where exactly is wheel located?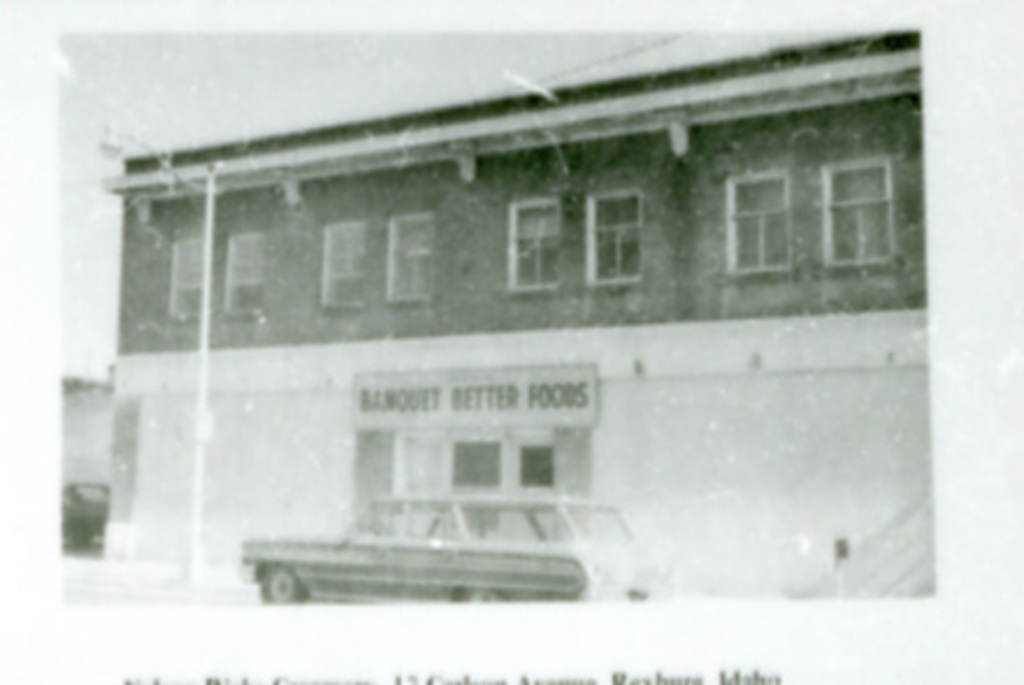
Its bounding box is [x1=253, y1=560, x2=311, y2=601].
